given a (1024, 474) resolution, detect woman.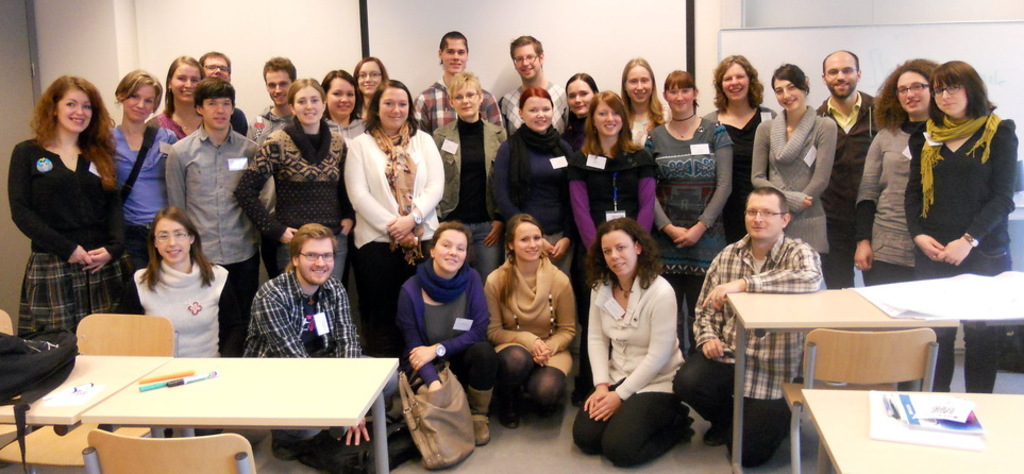
150/56/202/138.
